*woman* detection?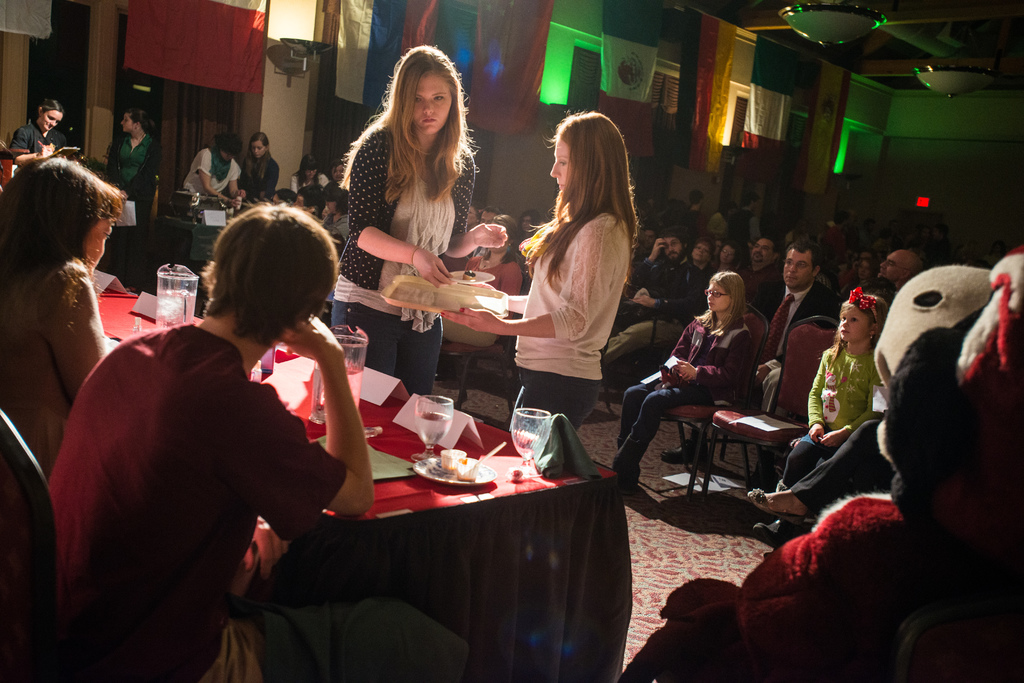
x1=99 y1=106 x2=165 y2=287
